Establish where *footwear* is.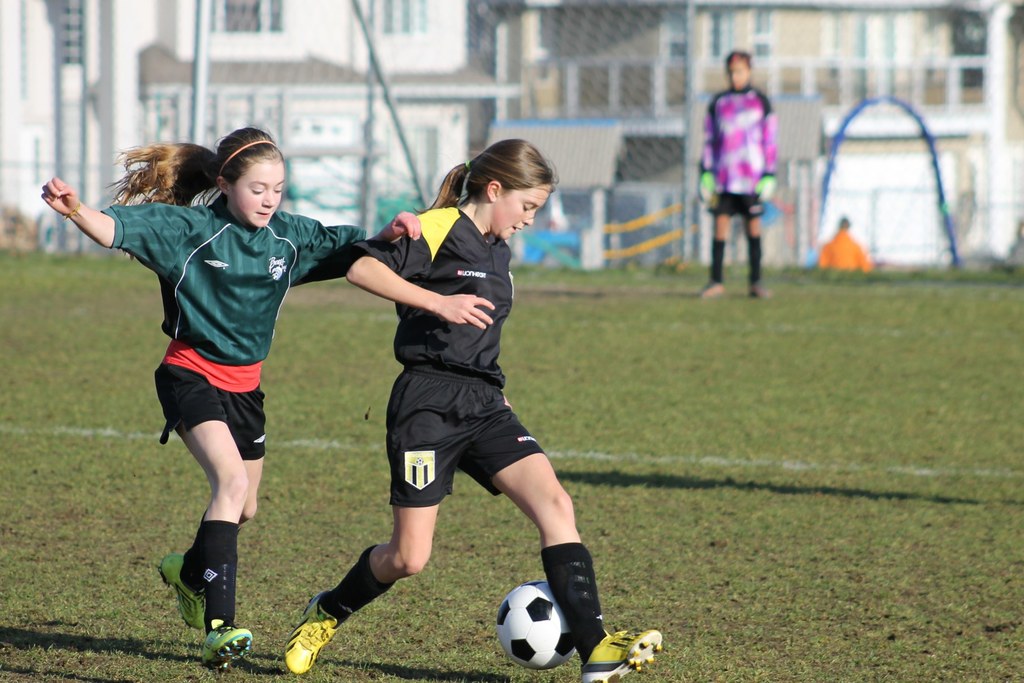
Established at bbox(276, 589, 346, 677).
